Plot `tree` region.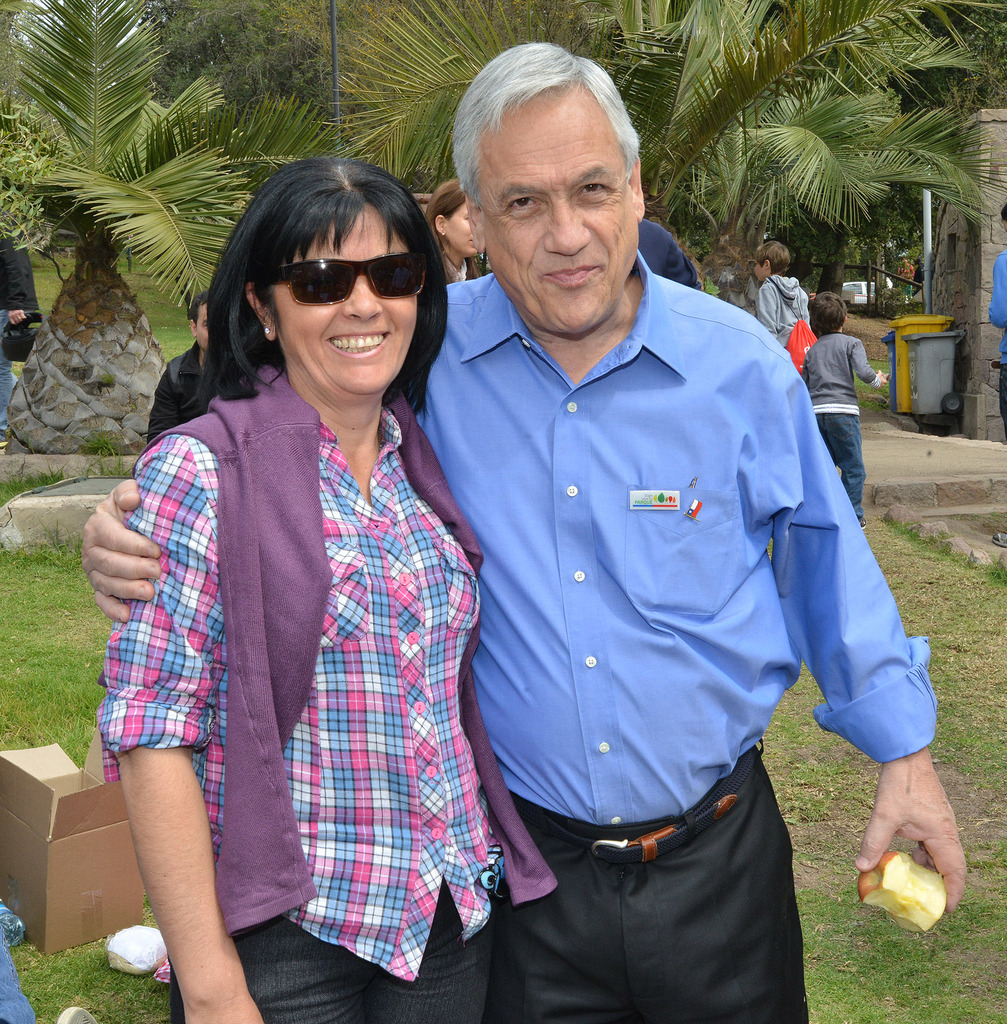
Plotted at 0:0:1006:462.
